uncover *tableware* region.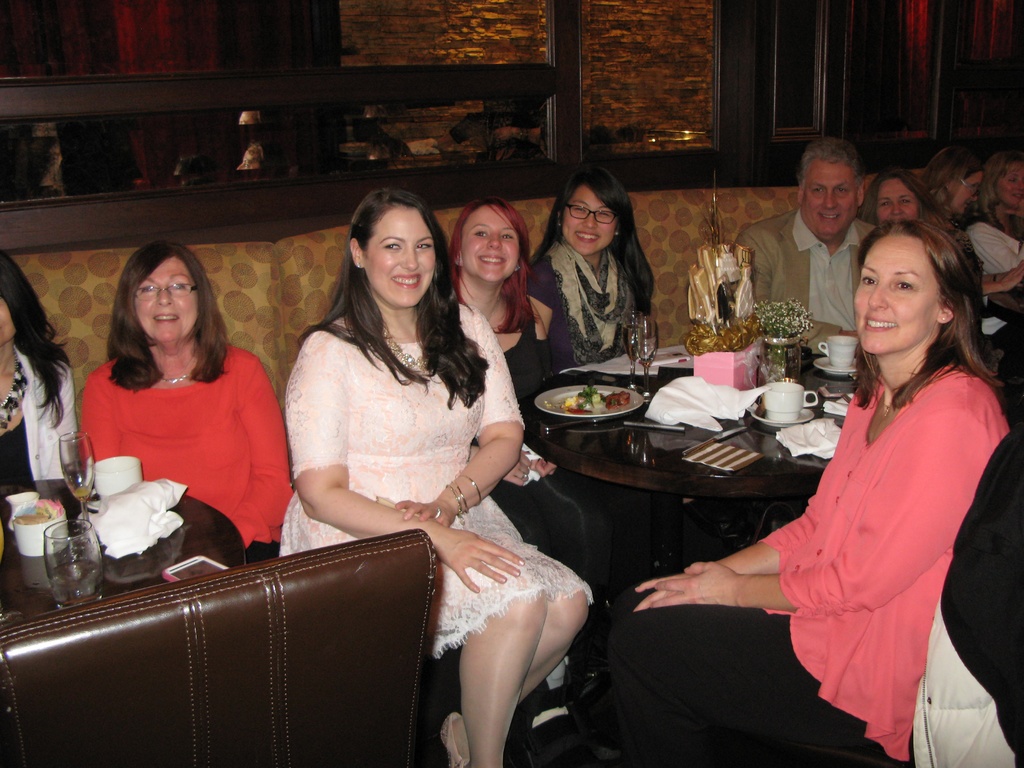
Uncovered: left=534, top=383, right=646, bottom=423.
